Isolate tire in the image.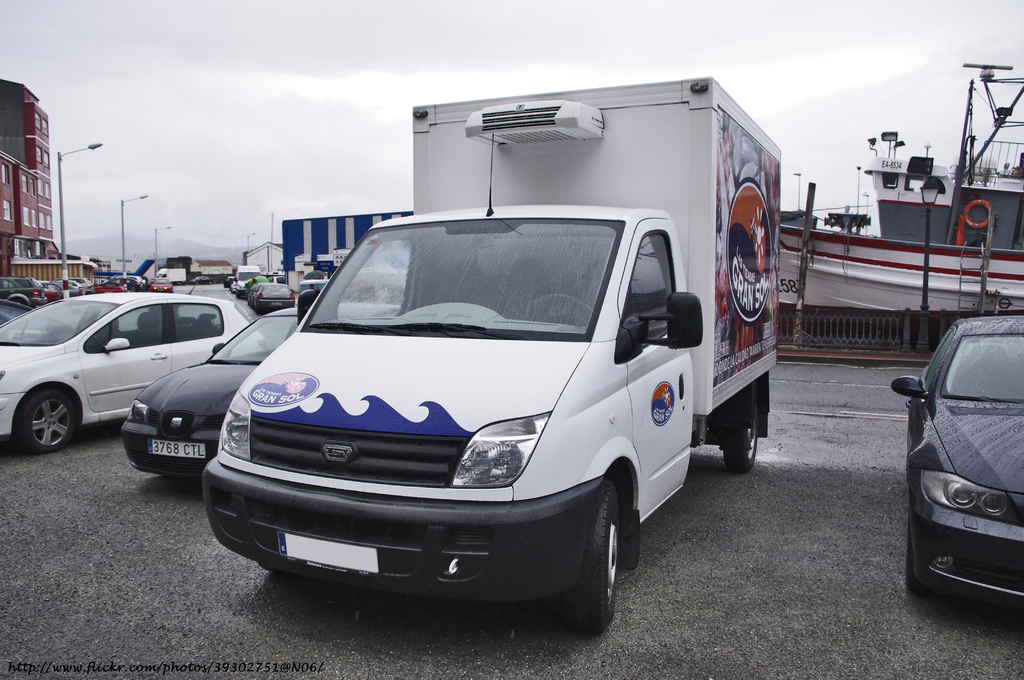
Isolated region: 723, 382, 761, 476.
